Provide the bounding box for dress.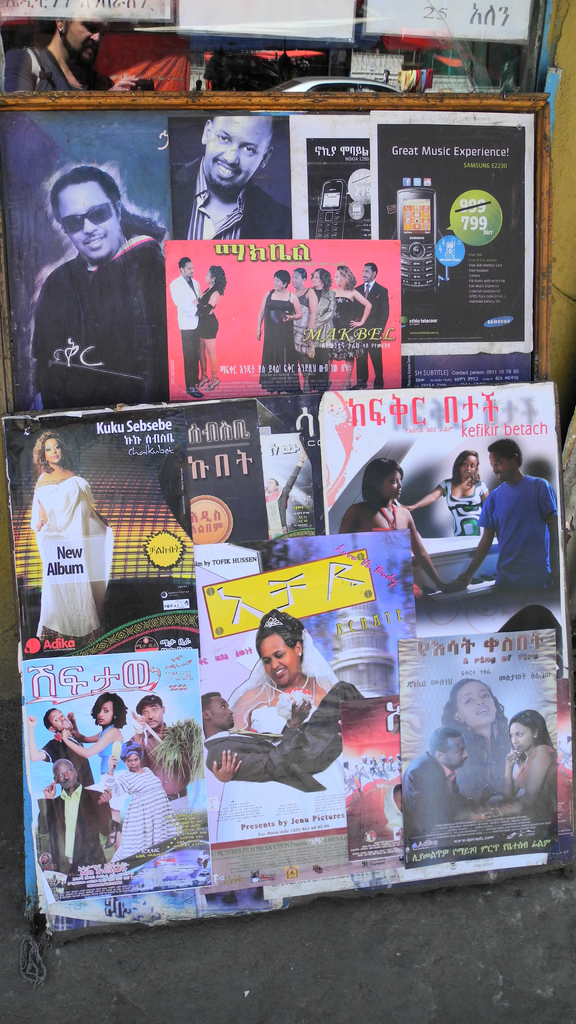
crop(102, 765, 182, 861).
